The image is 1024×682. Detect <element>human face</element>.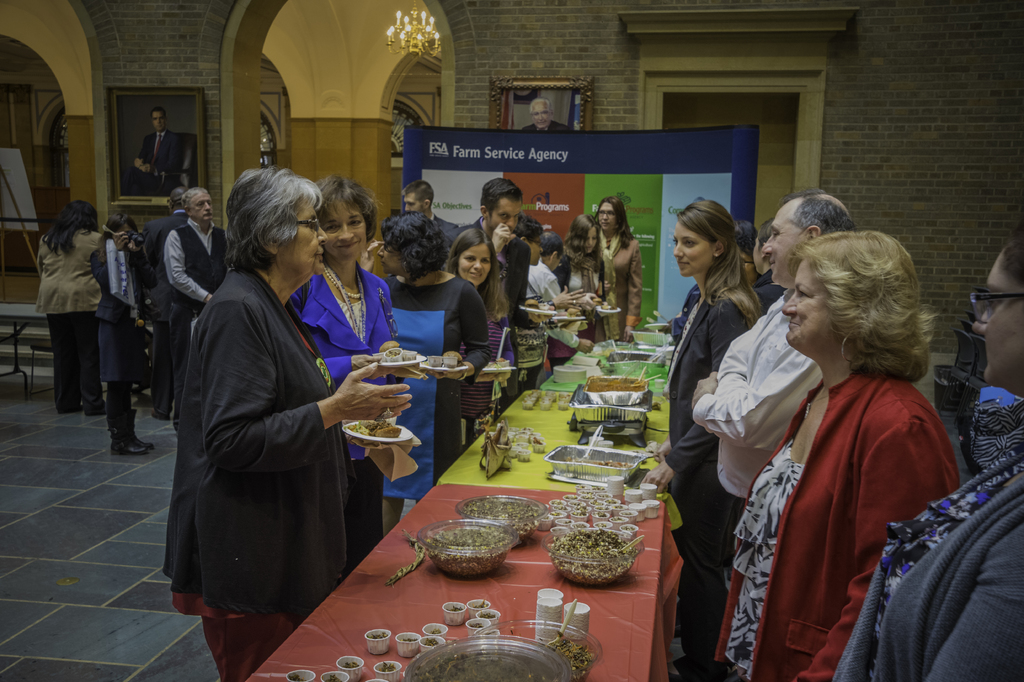
Detection: (284, 197, 323, 278).
